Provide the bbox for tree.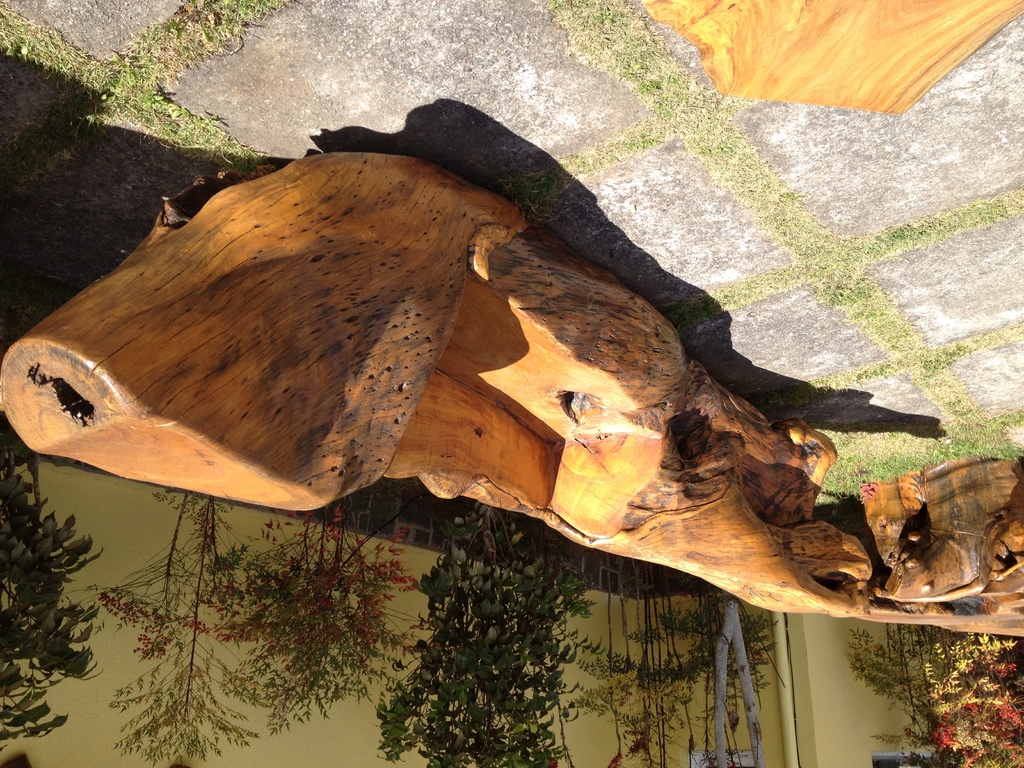
select_region(0, 408, 110, 767).
